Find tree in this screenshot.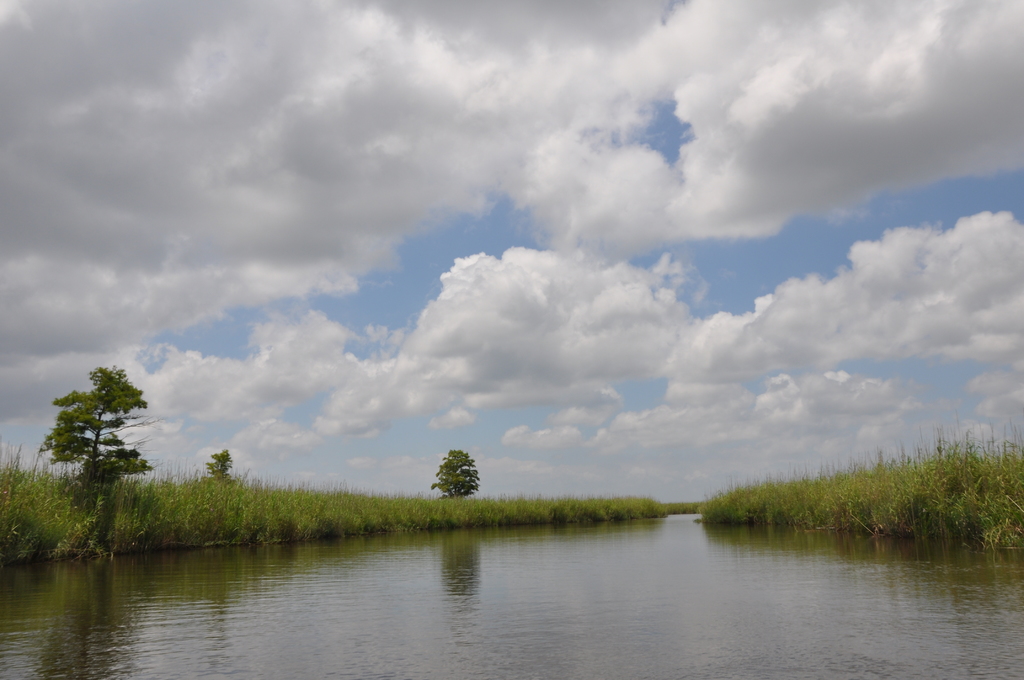
The bounding box for tree is [429,444,487,501].
